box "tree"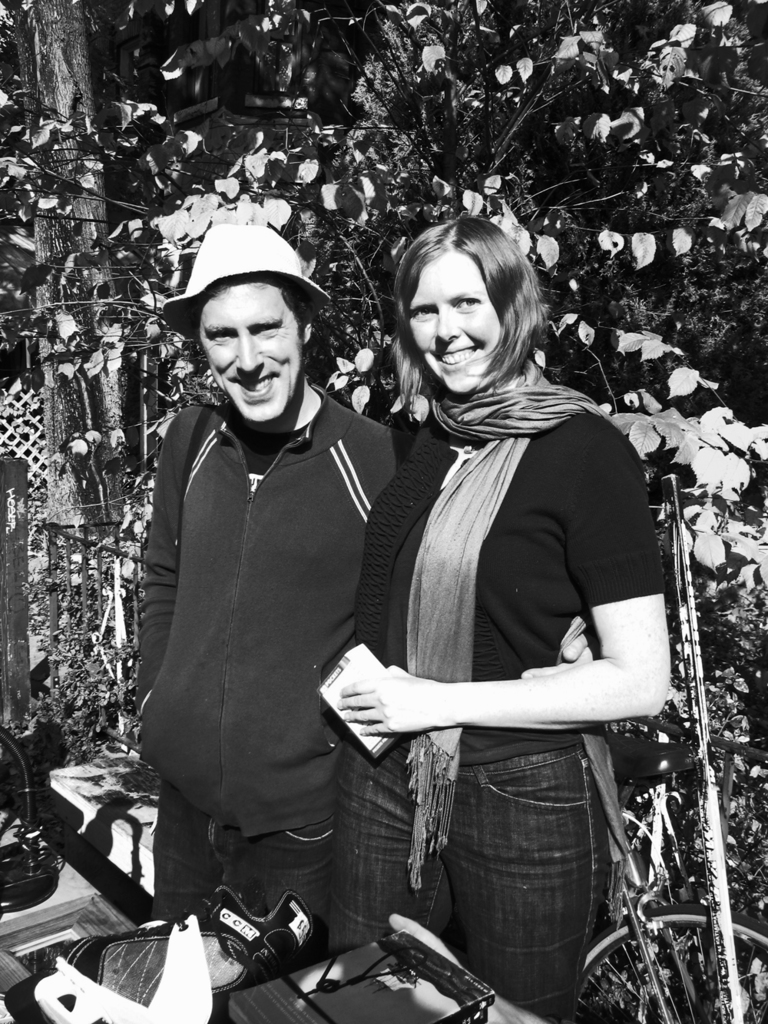
[0,0,767,1023]
